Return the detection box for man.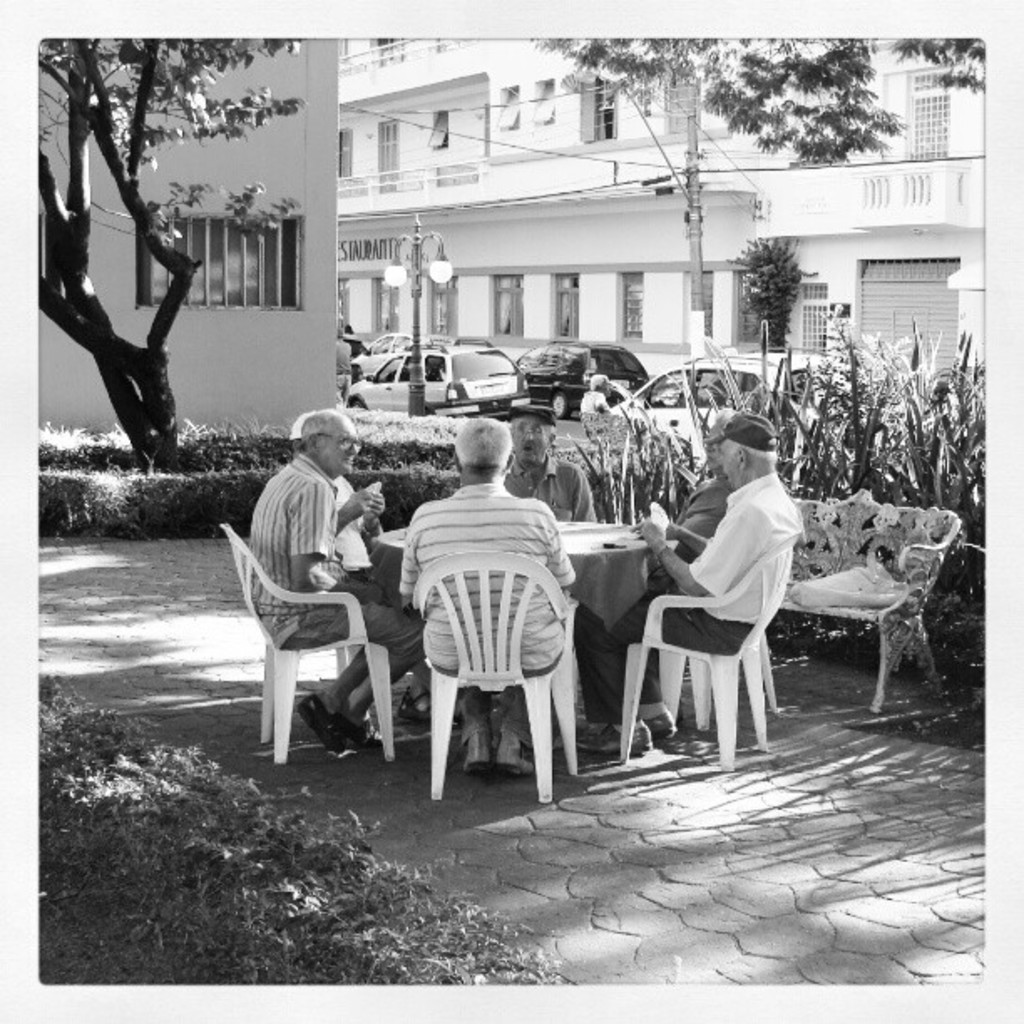
BBox(246, 405, 438, 768).
